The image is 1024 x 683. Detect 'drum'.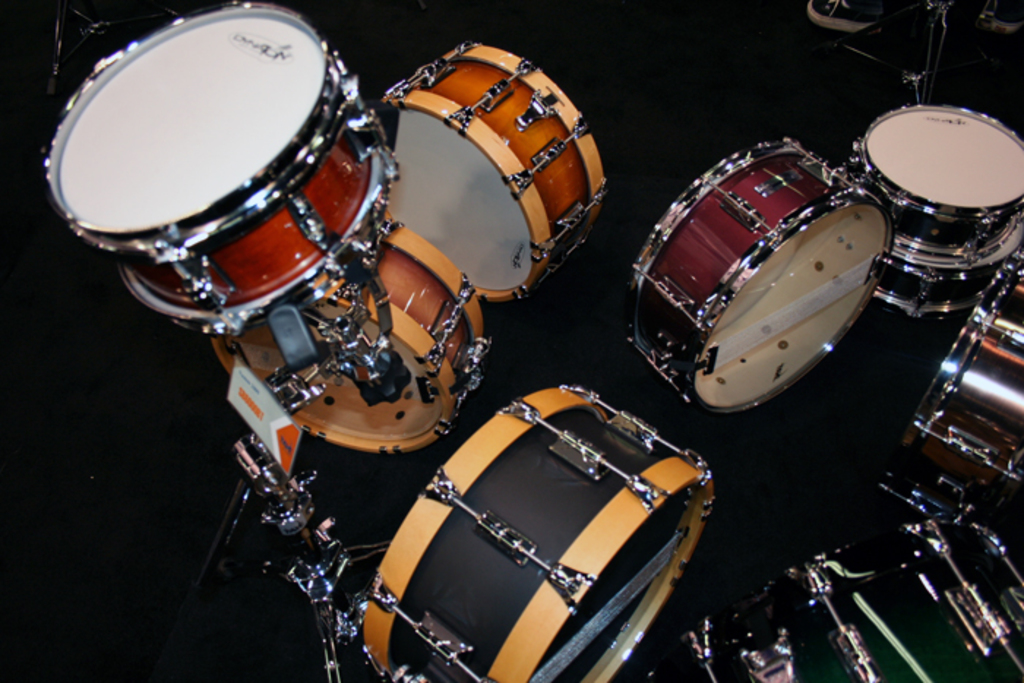
Detection: <box>882,218,1021,319</box>.
